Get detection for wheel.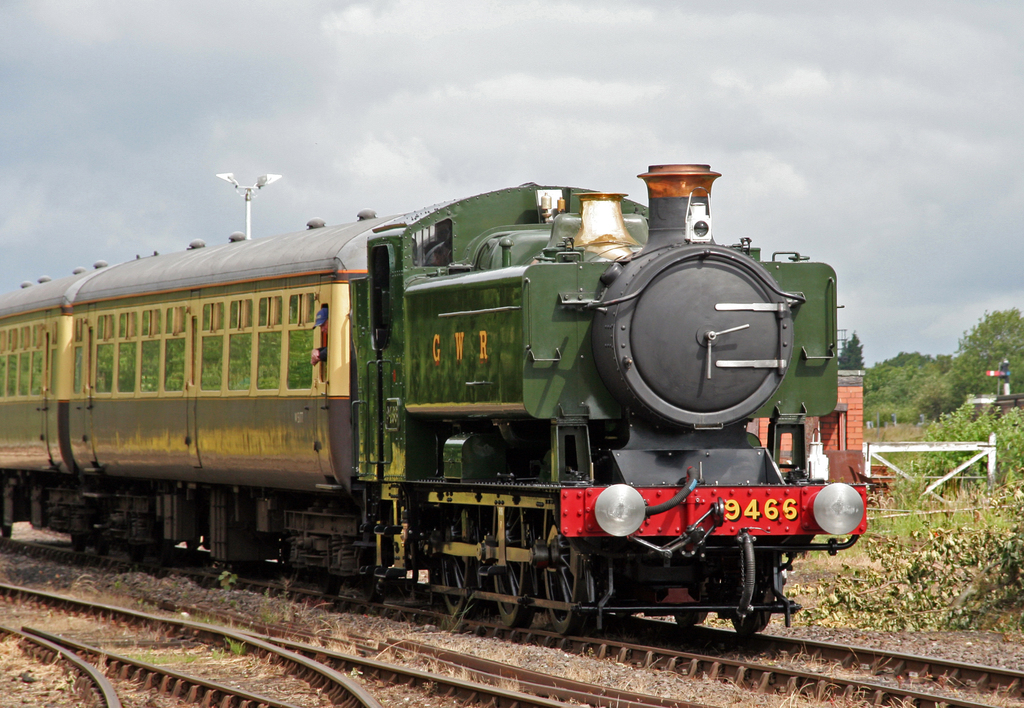
Detection: 731,583,774,635.
